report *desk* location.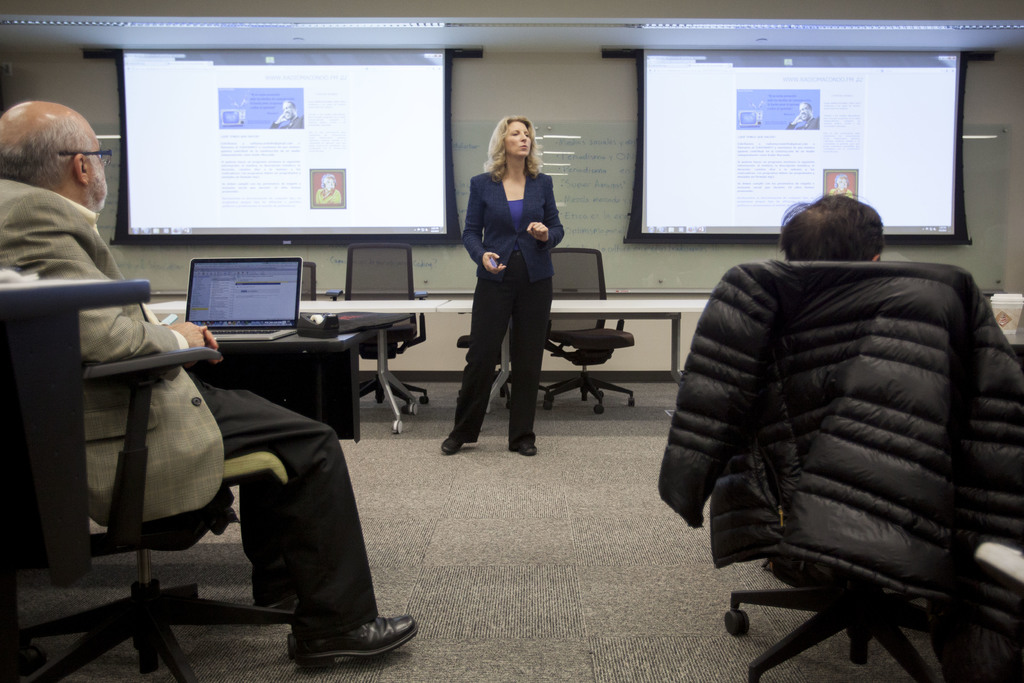
Report: [228,333,368,434].
